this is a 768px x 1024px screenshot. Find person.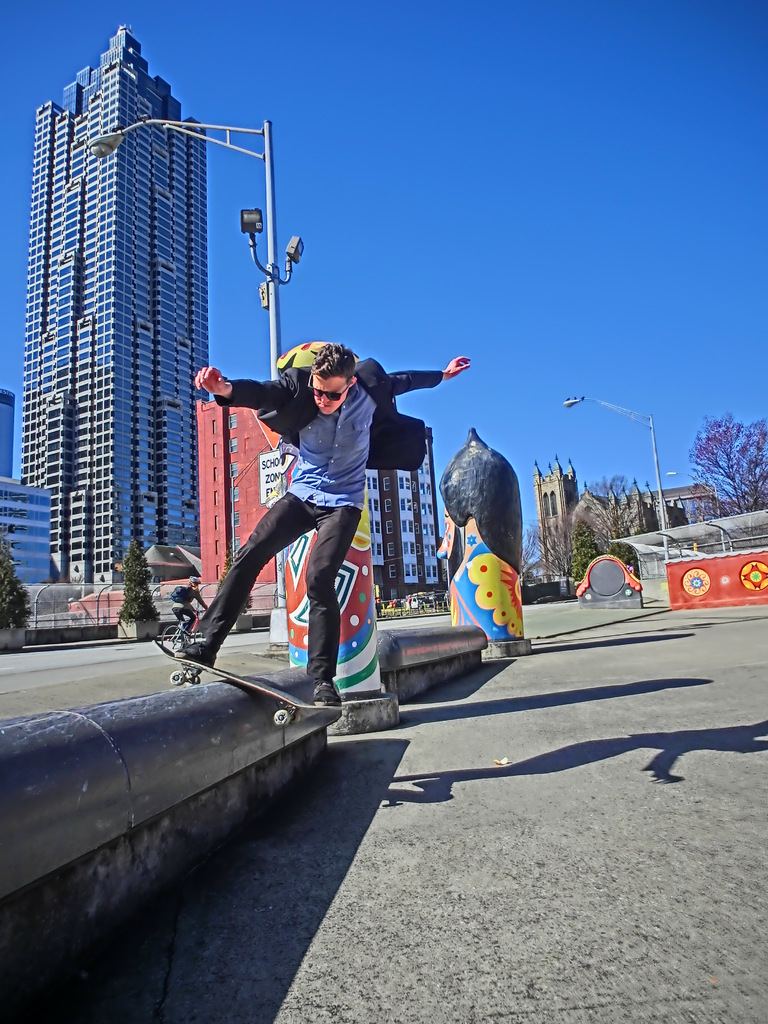
Bounding box: 166/573/213/624.
